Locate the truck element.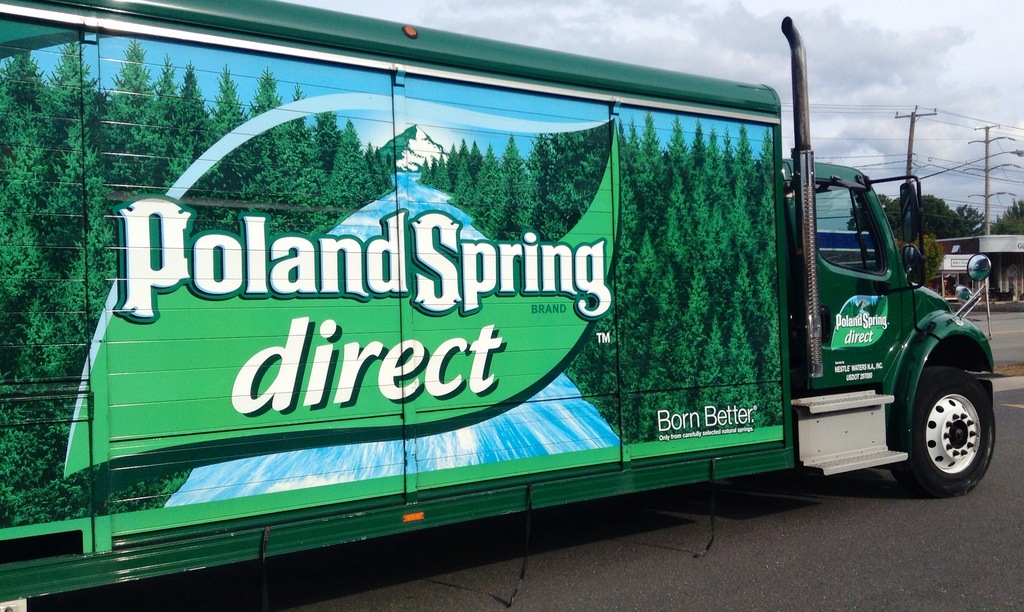
Element bbox: Rect(0, 4, 1023, 592).
